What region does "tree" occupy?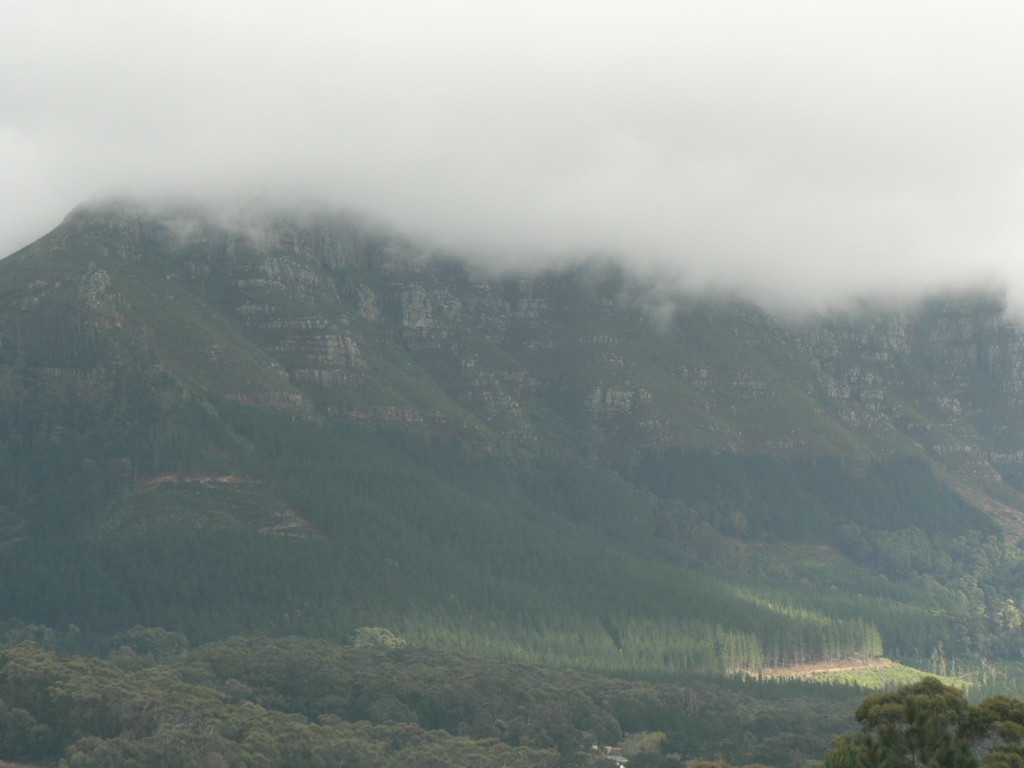
{"left": 826, "top": 675, "right": 1023, "bottom": 767}.
